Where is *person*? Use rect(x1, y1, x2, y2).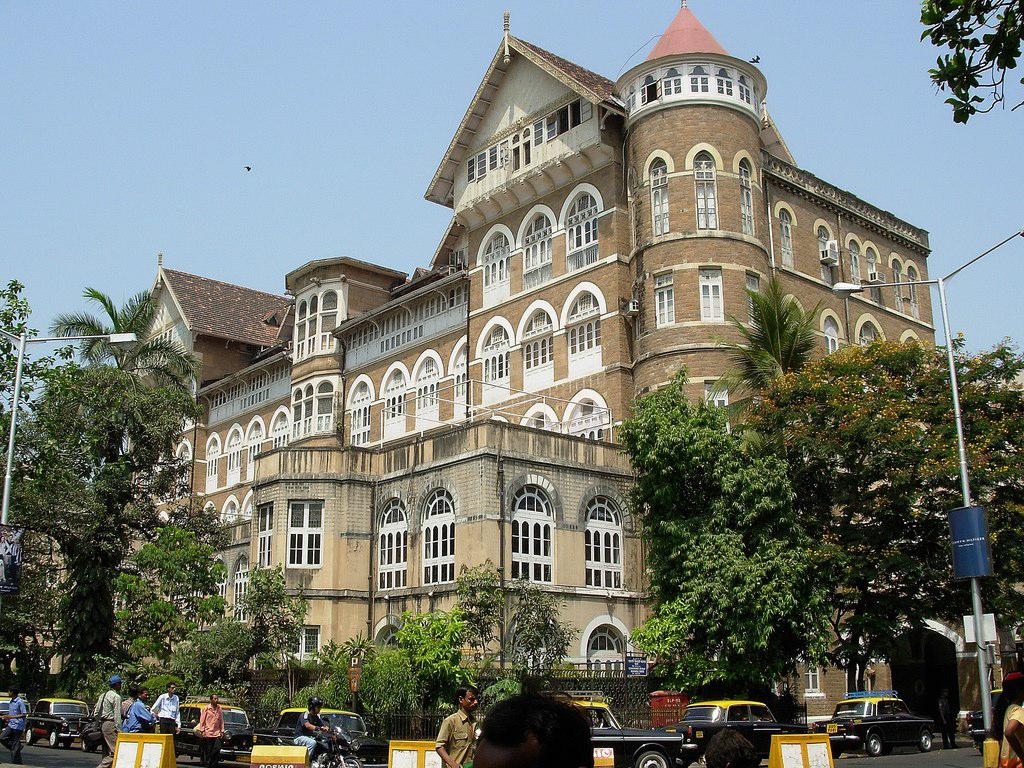
rect(125, 688, 138, 715).
